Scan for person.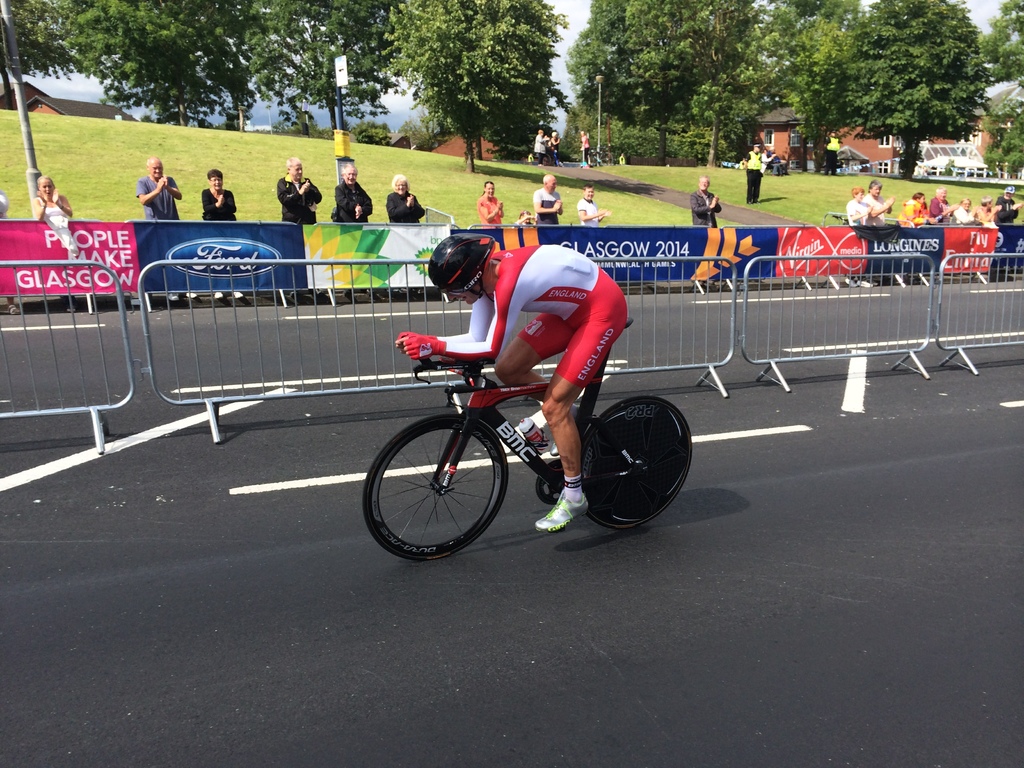
Scan result: (x1=333, y1=163, x2=377, y2=298).
